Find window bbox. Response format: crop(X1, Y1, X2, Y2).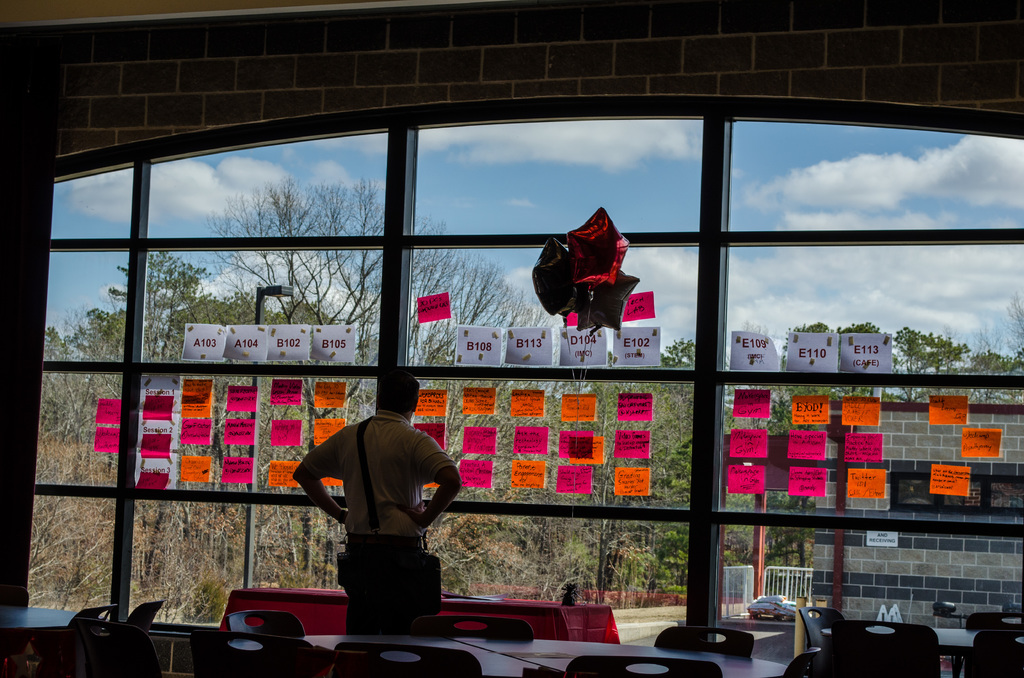
crop(0, 97, 1023, 646).
